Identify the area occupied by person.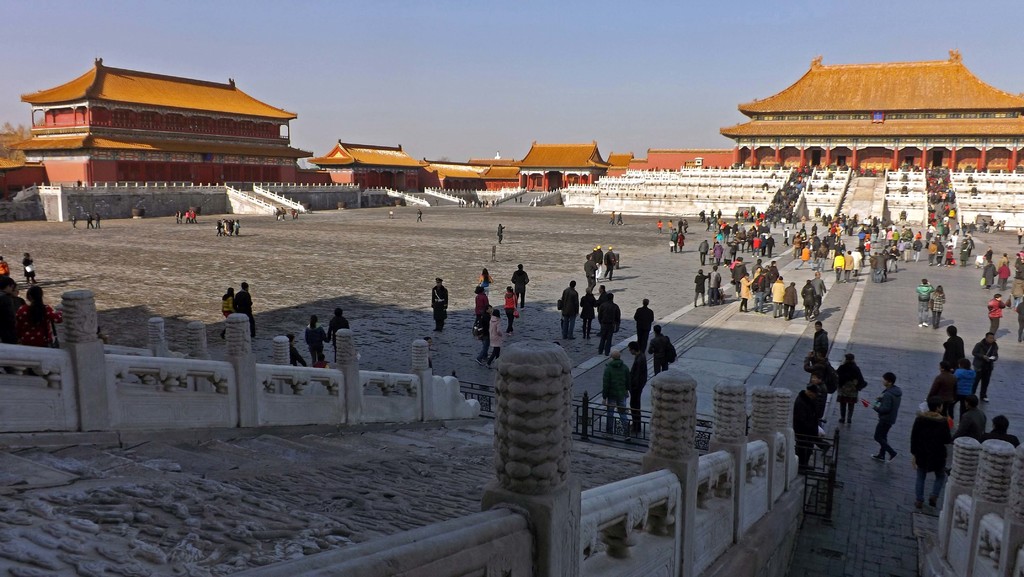
Area: select_region(630, 338, 650, 438).
